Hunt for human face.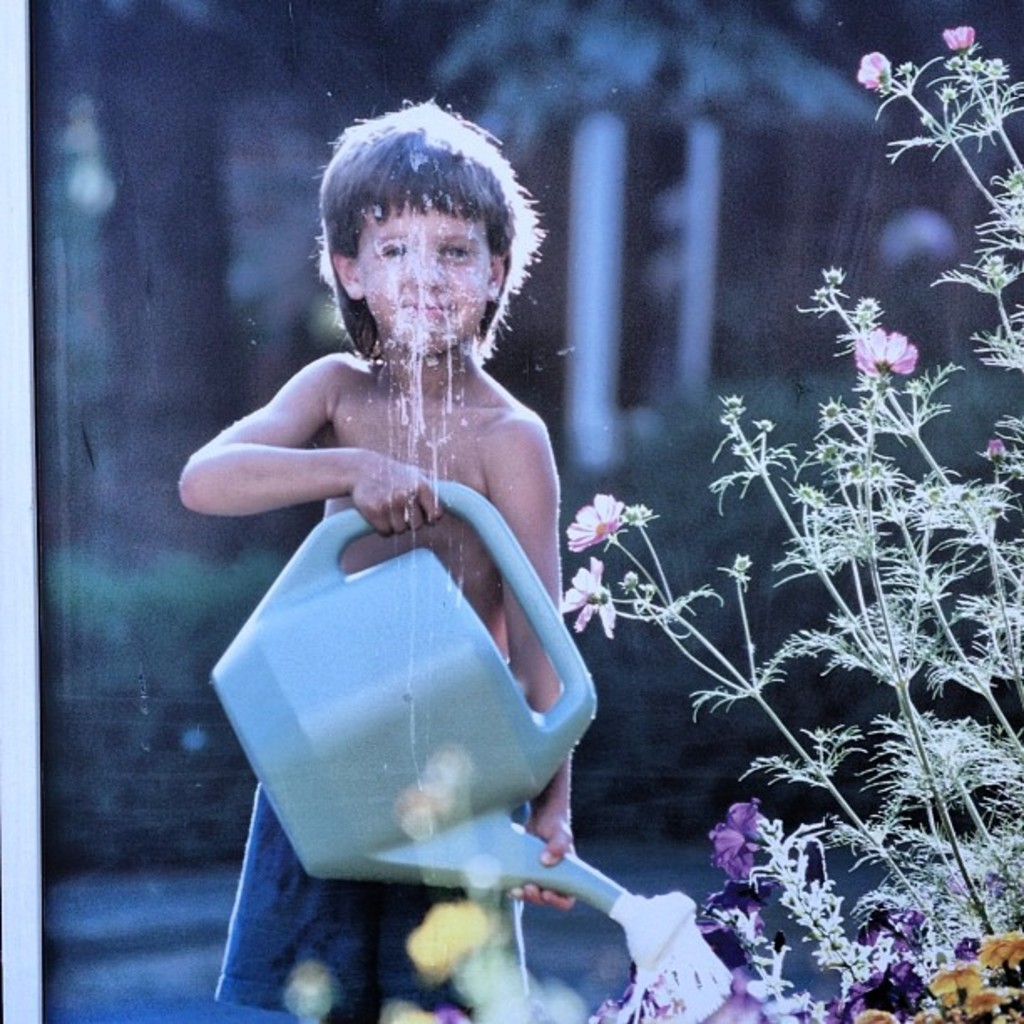
Hunted down at rect(351, 192, 490, 363).
